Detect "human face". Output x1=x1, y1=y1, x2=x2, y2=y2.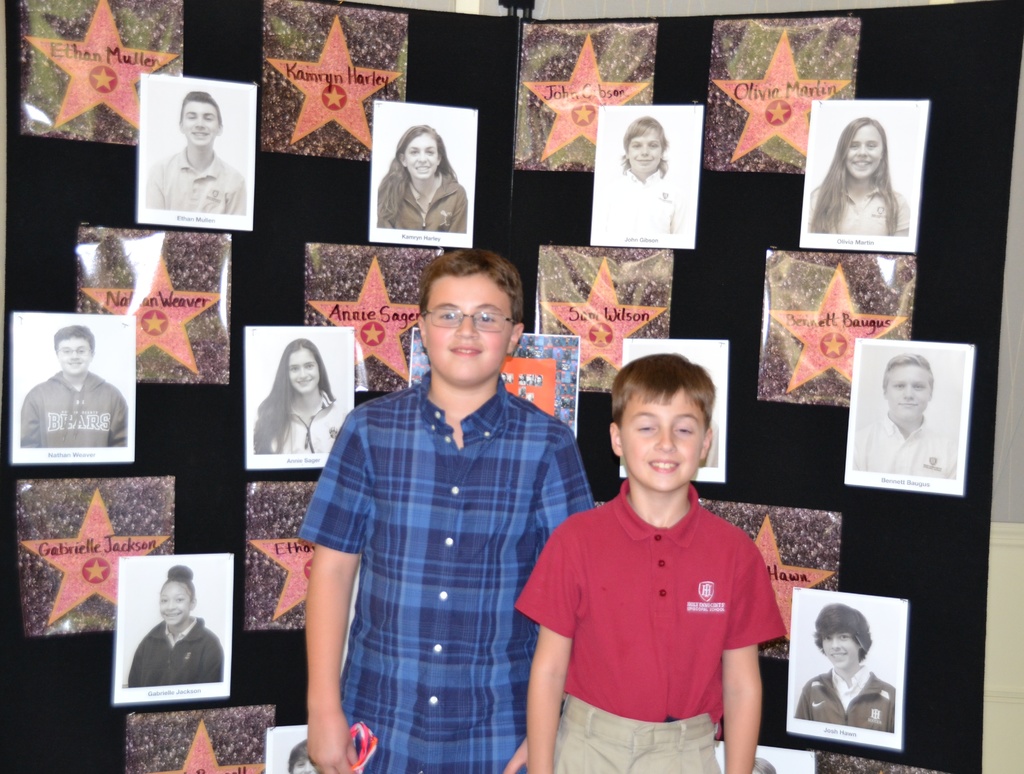
x1=621, y1=385, x2=706, y2=492.
